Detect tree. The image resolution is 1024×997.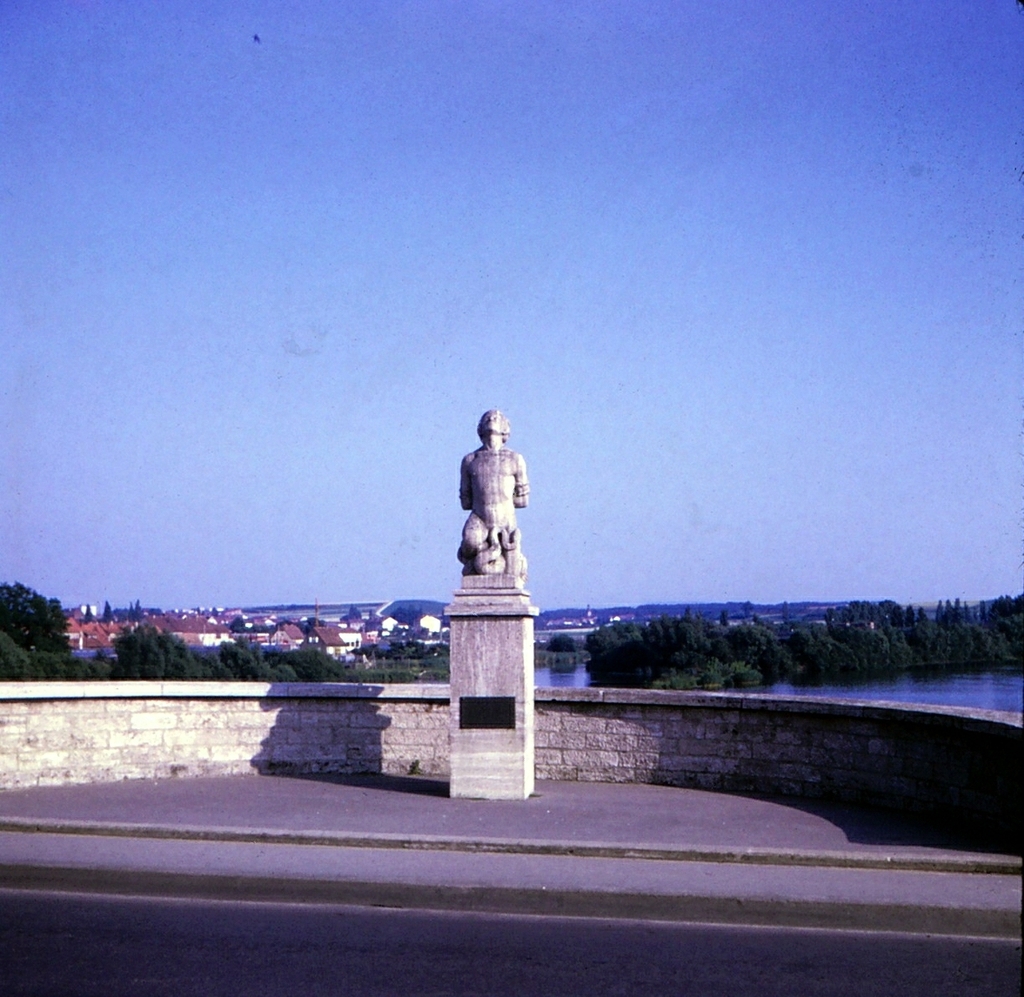
{"left": 543, "top": 635, "right": 587, "bottom": 653}.
